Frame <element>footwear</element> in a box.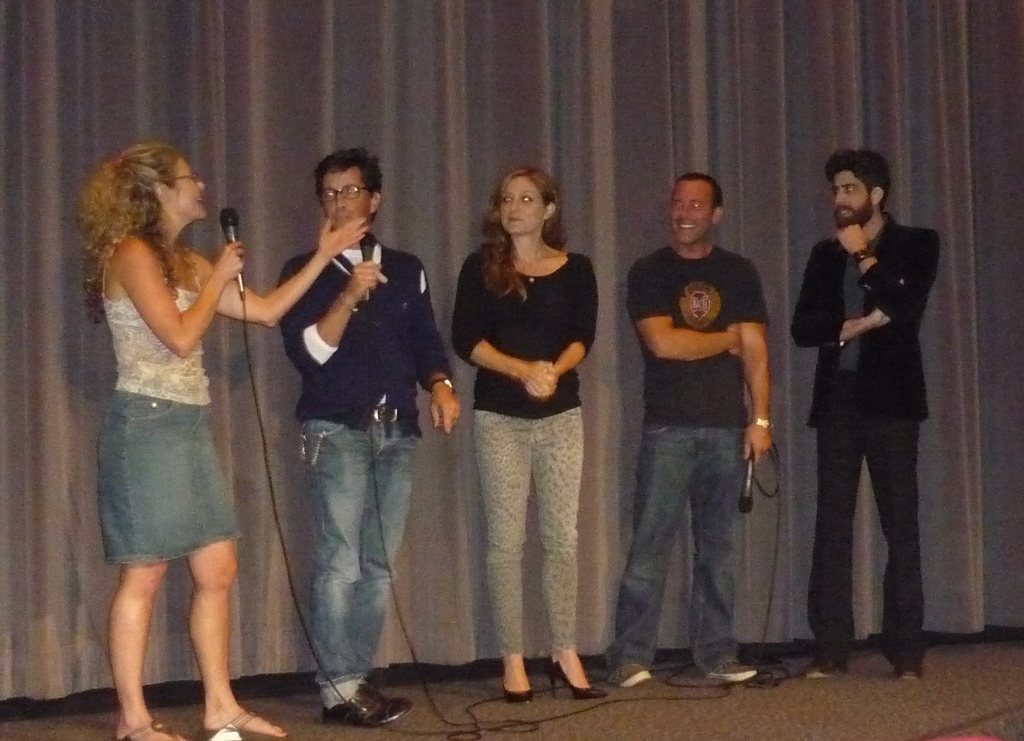
[711,659,758,685].
